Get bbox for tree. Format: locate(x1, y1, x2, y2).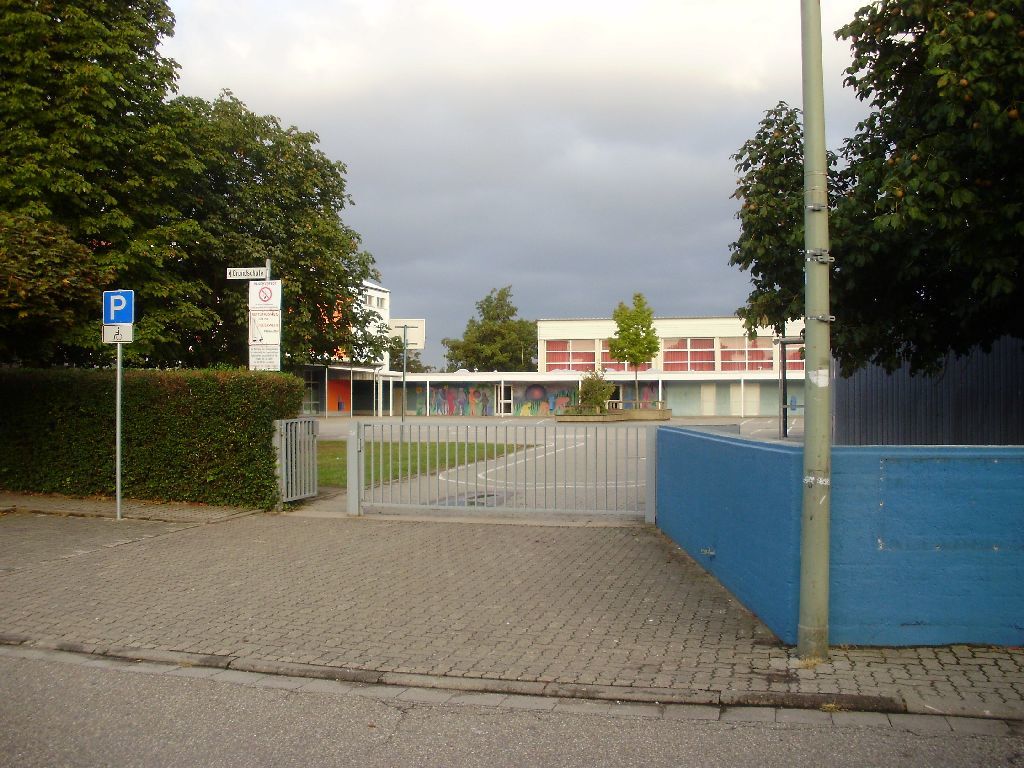
locate(608, 291, 659, 410).
